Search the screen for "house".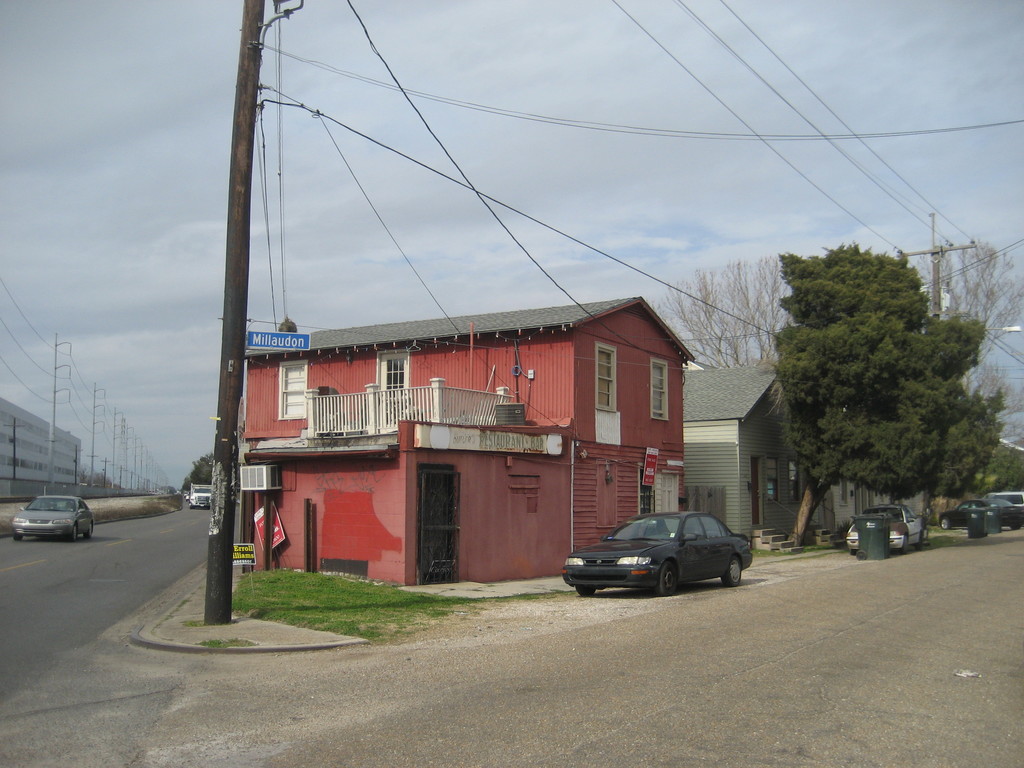
Found at x1=684, y1=360, x2=918, y2=554.
